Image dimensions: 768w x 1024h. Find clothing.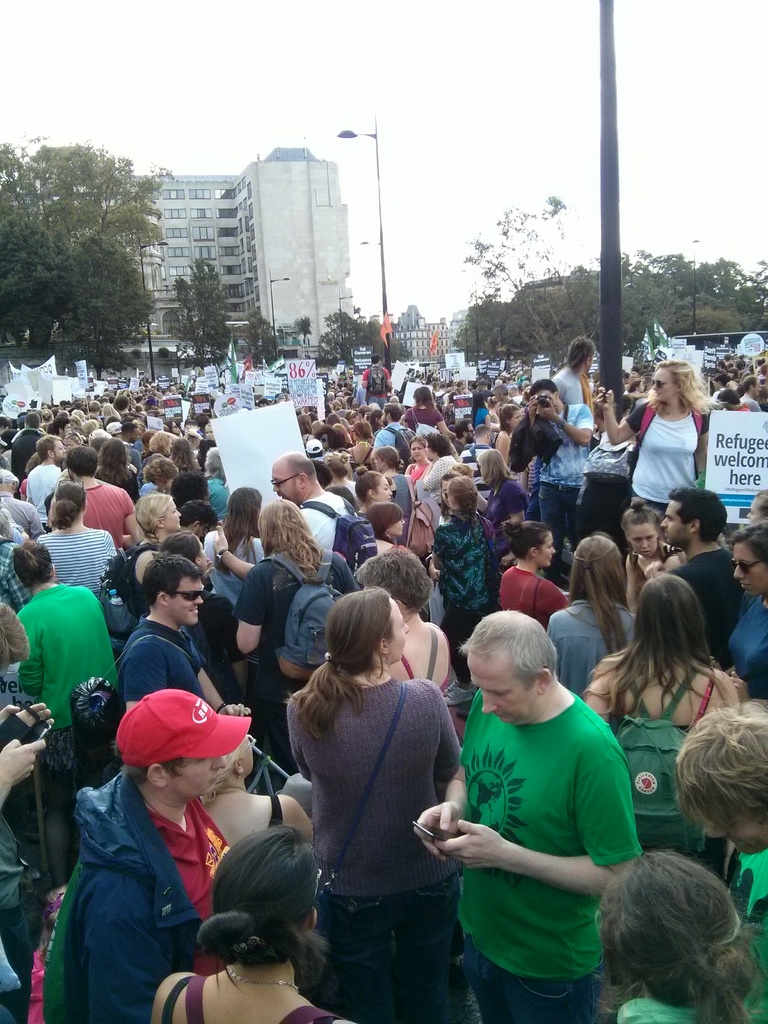
x1=113 y1=624 x2=198 y2=689.
